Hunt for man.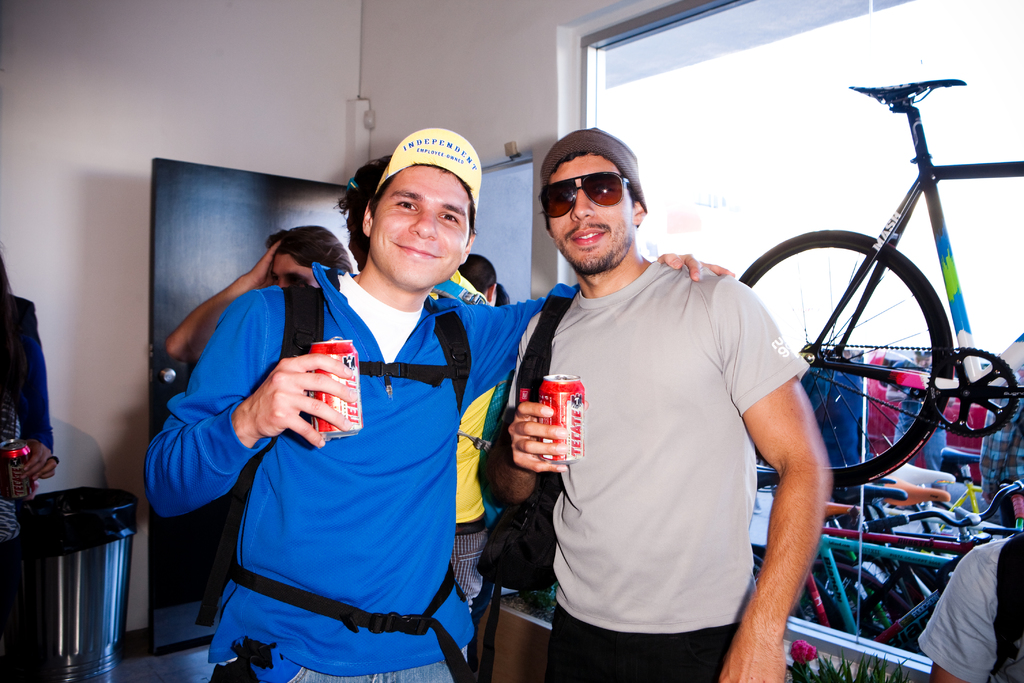
Hunted down at detection(163, 224, 351, 626).
